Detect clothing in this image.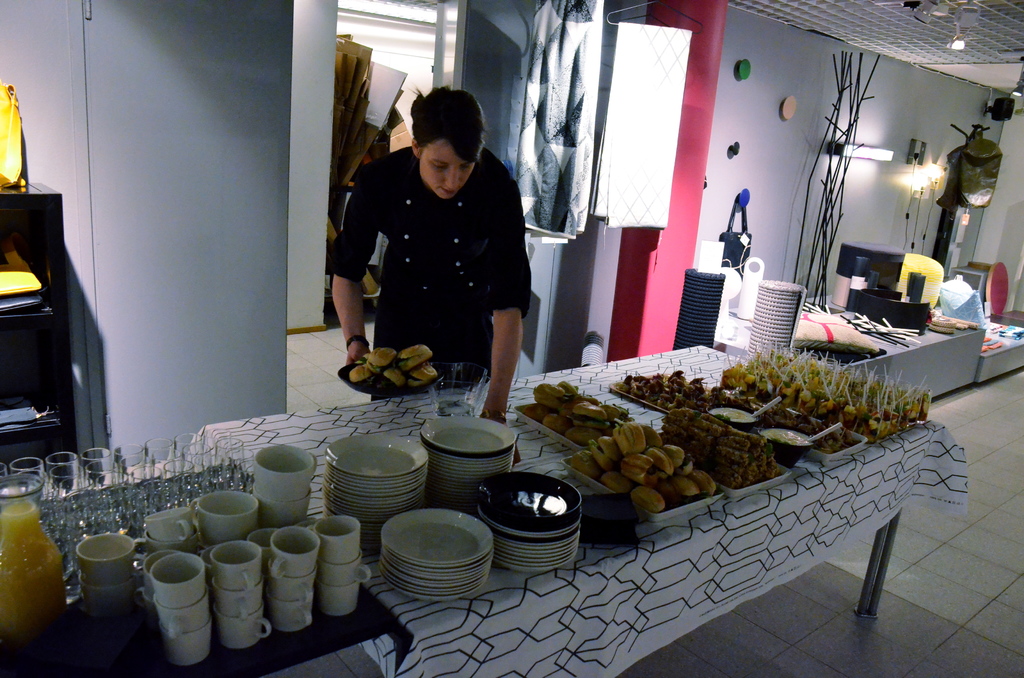
Detection: [322,127,544,371].
